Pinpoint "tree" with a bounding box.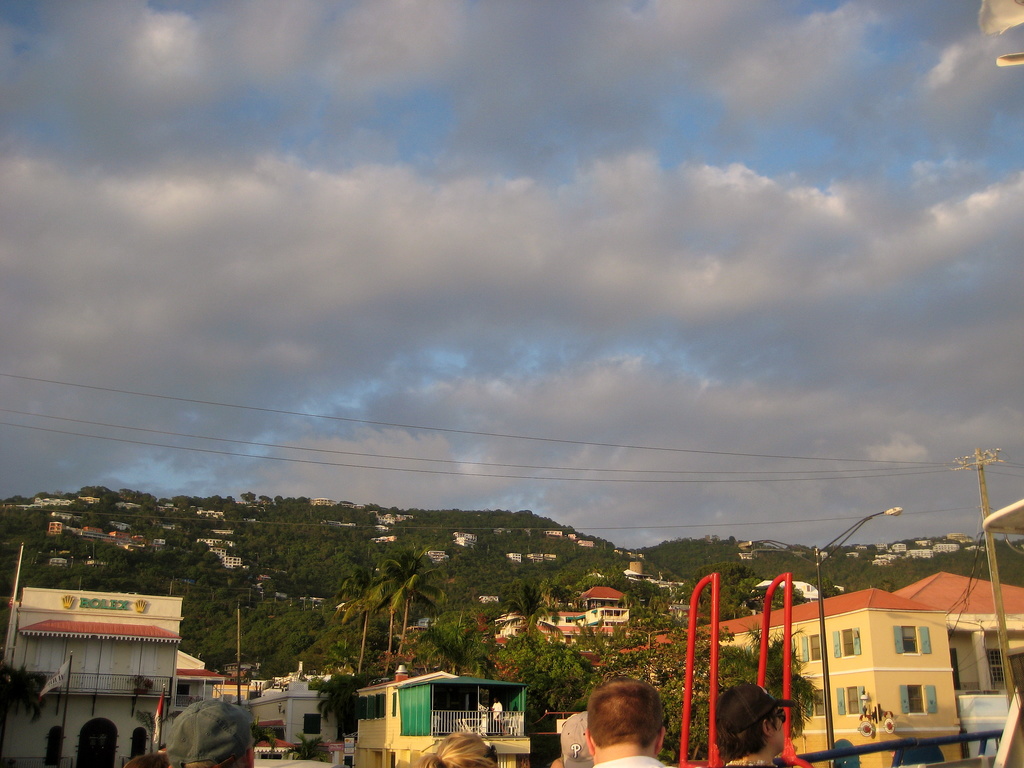
{"left": 509, "top": 627, "right": 599, "bottom": 726}.
